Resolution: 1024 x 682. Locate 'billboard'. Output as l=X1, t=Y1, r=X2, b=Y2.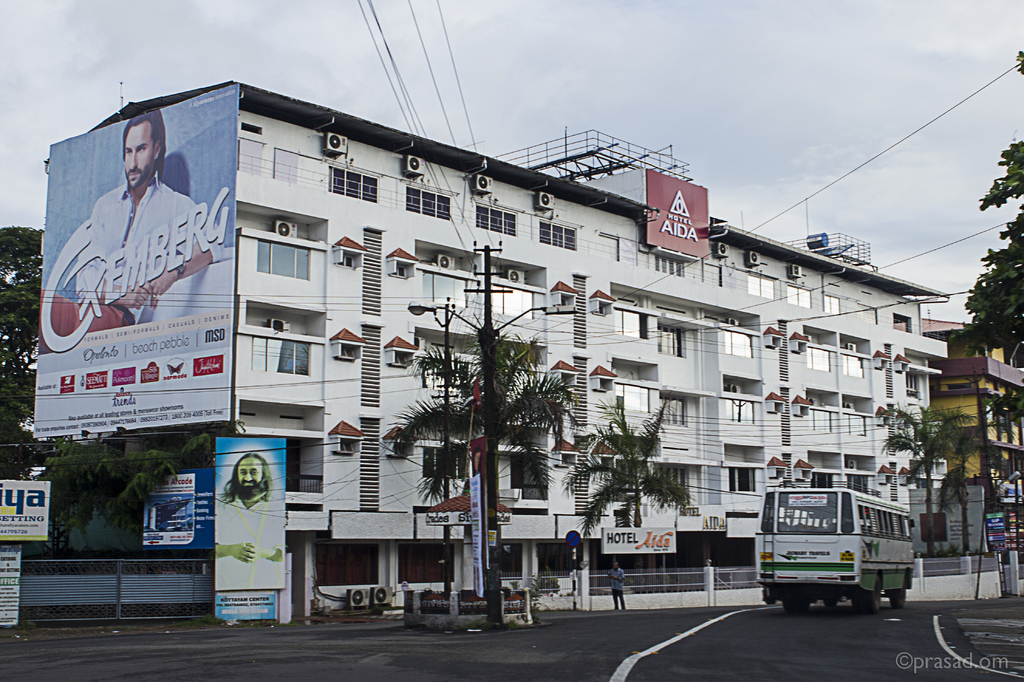
l=986, t=514, r=1009, b=553.
